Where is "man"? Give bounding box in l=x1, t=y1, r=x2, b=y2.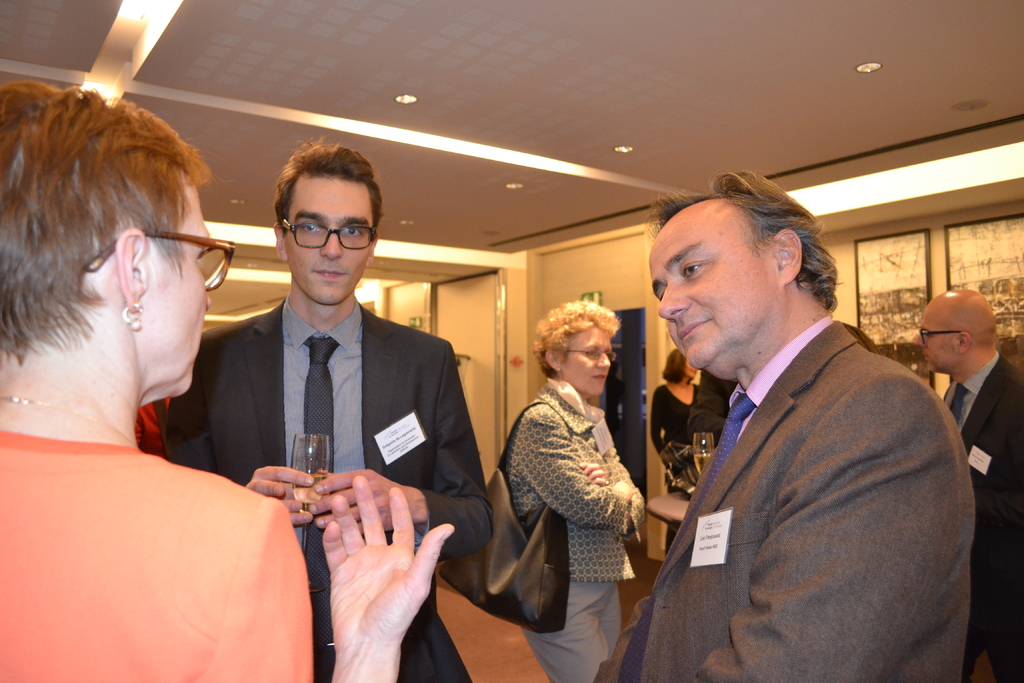
l=643, t=203, r=980, b=682.
